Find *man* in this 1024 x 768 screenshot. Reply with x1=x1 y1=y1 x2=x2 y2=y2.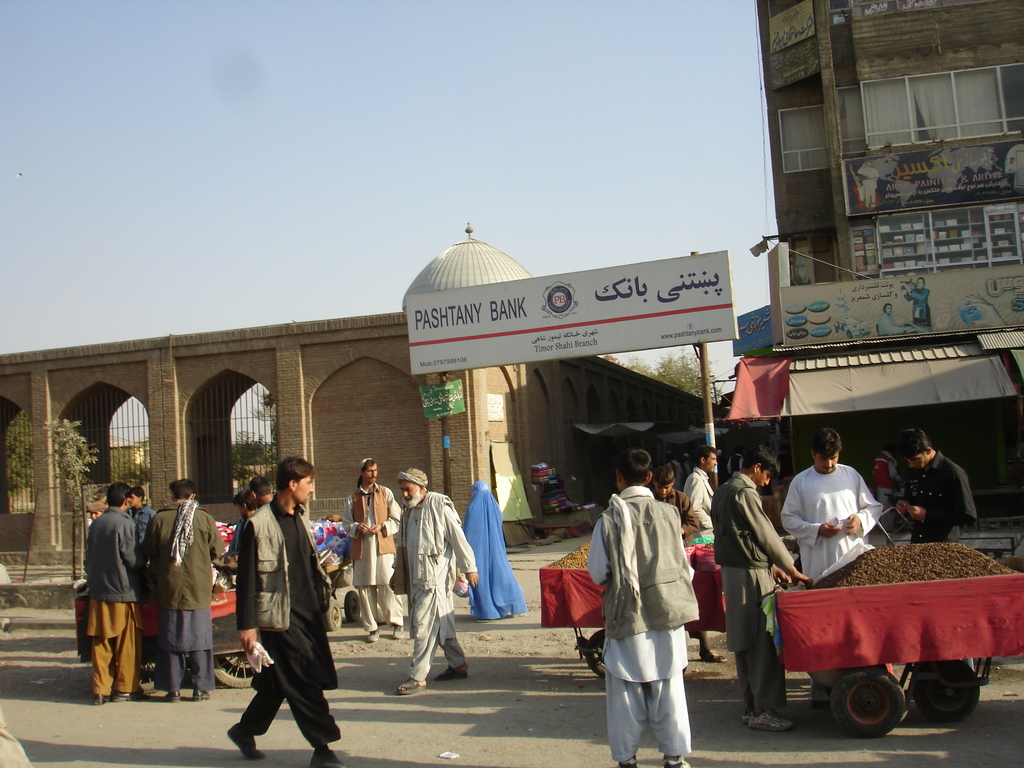
x1=899 y1=275 x2=934 y2=333.
